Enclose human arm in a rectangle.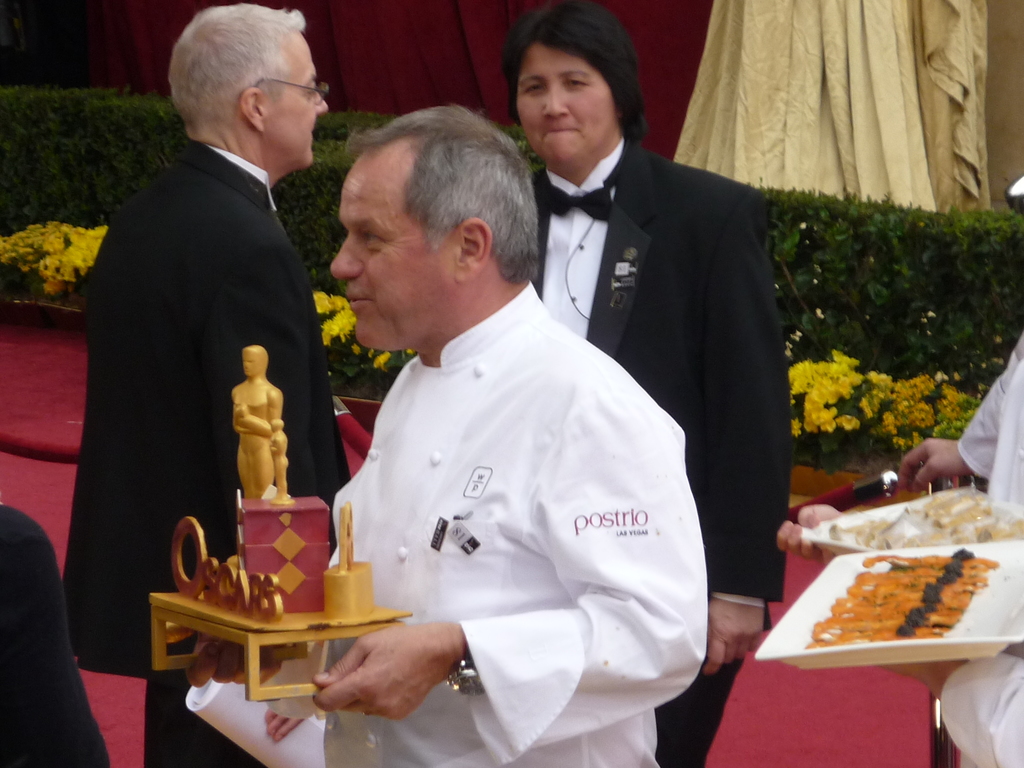
region(205, 187, 358, 504).
